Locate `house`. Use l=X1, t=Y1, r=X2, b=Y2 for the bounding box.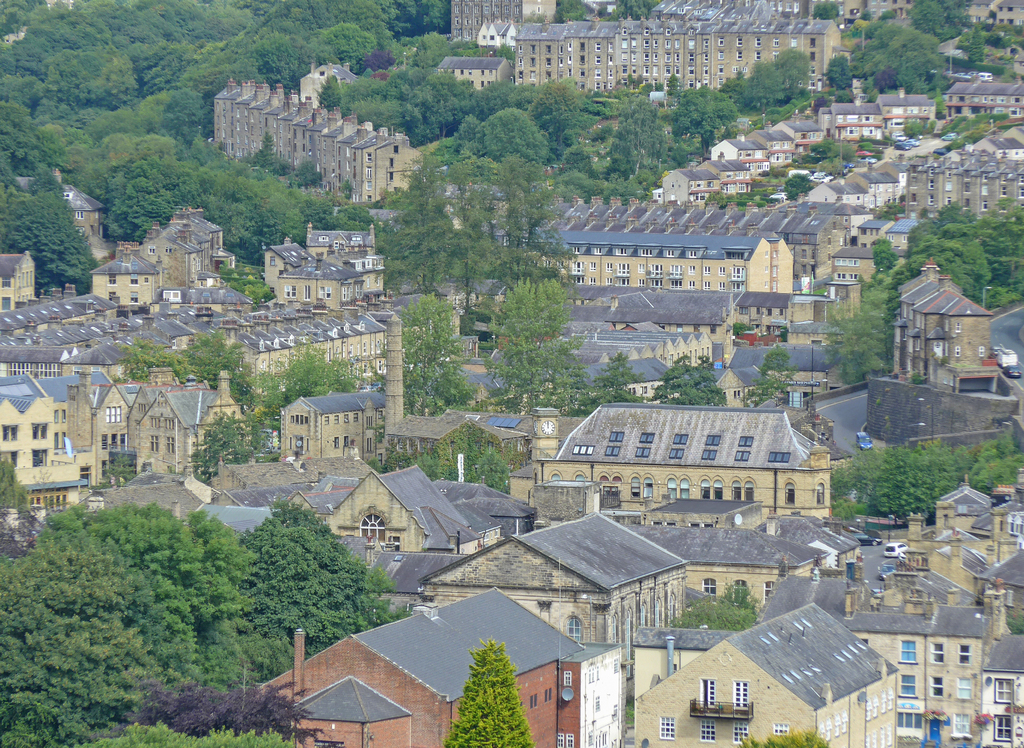
l=435, t=476, r=525, b=555.
